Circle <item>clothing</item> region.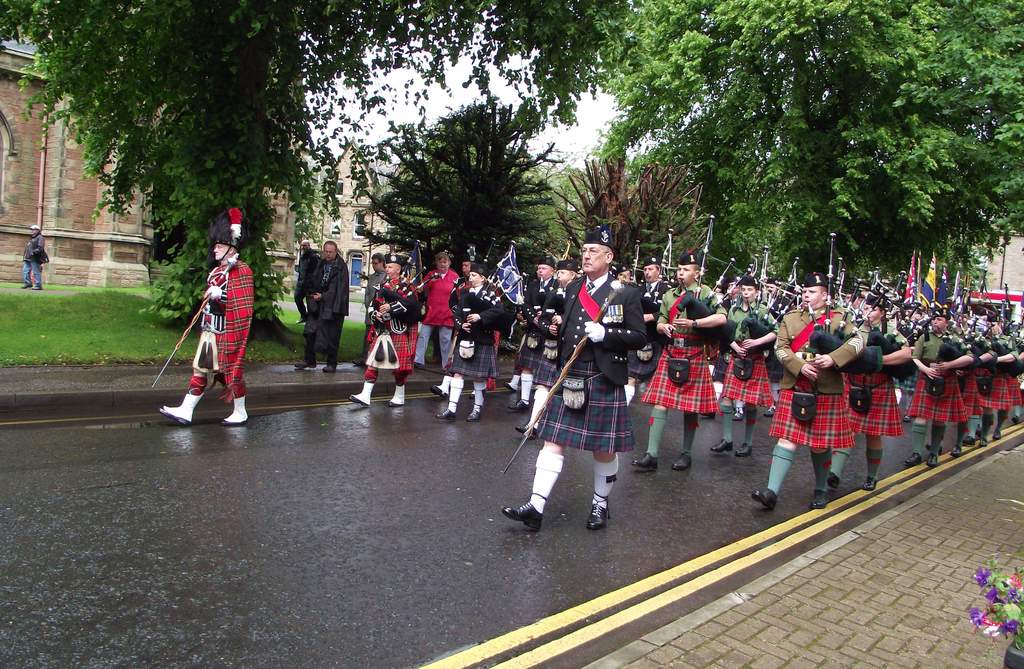
Region: <bbox>17, 224, 51, 286</bbox>.
